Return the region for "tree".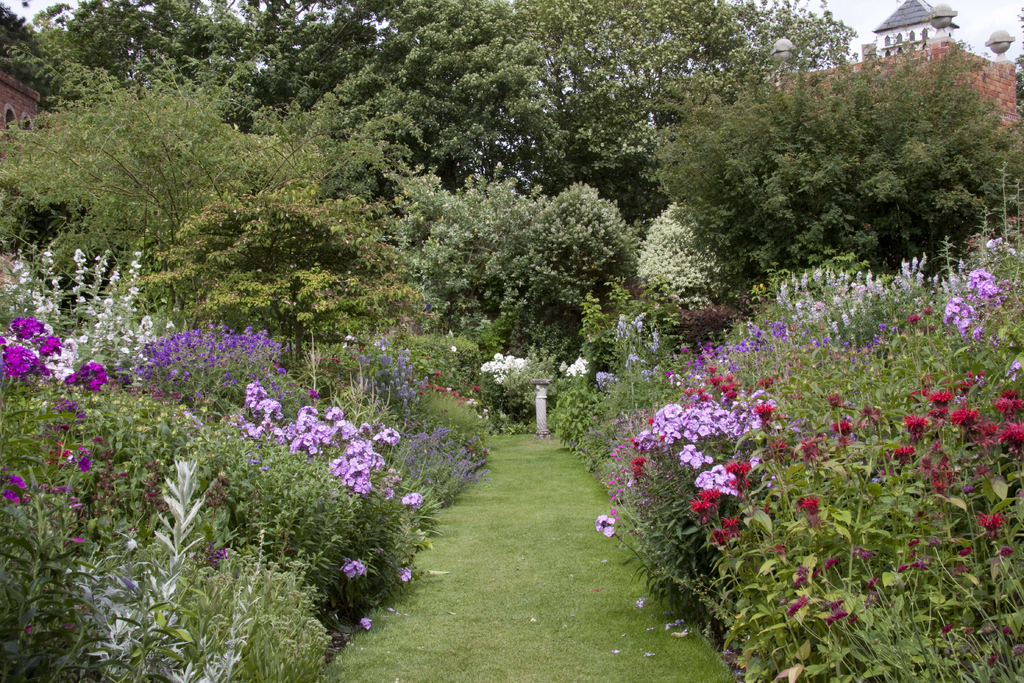
[134,191,397,372].
